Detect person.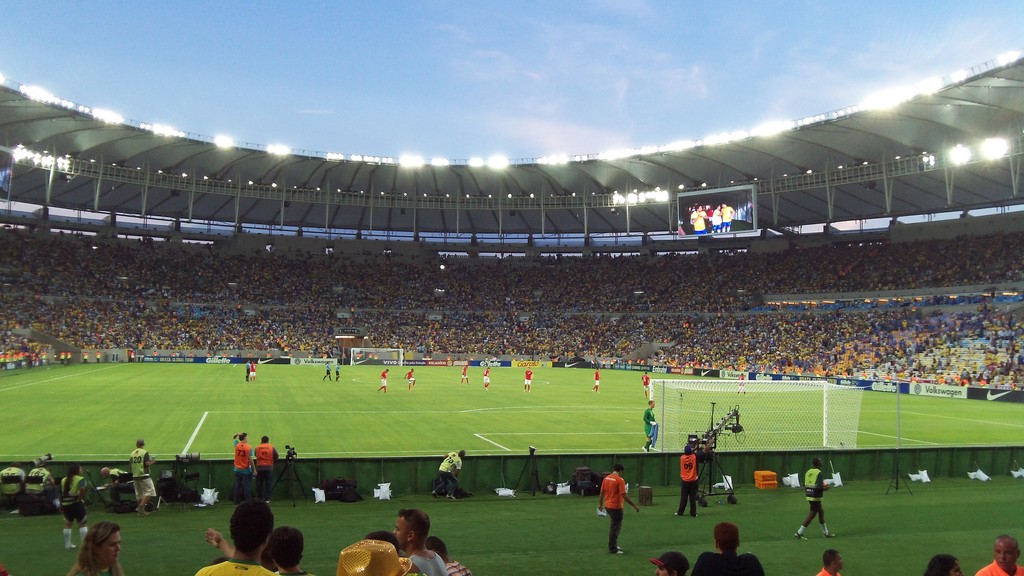
Detected at 101:465:130:487.
